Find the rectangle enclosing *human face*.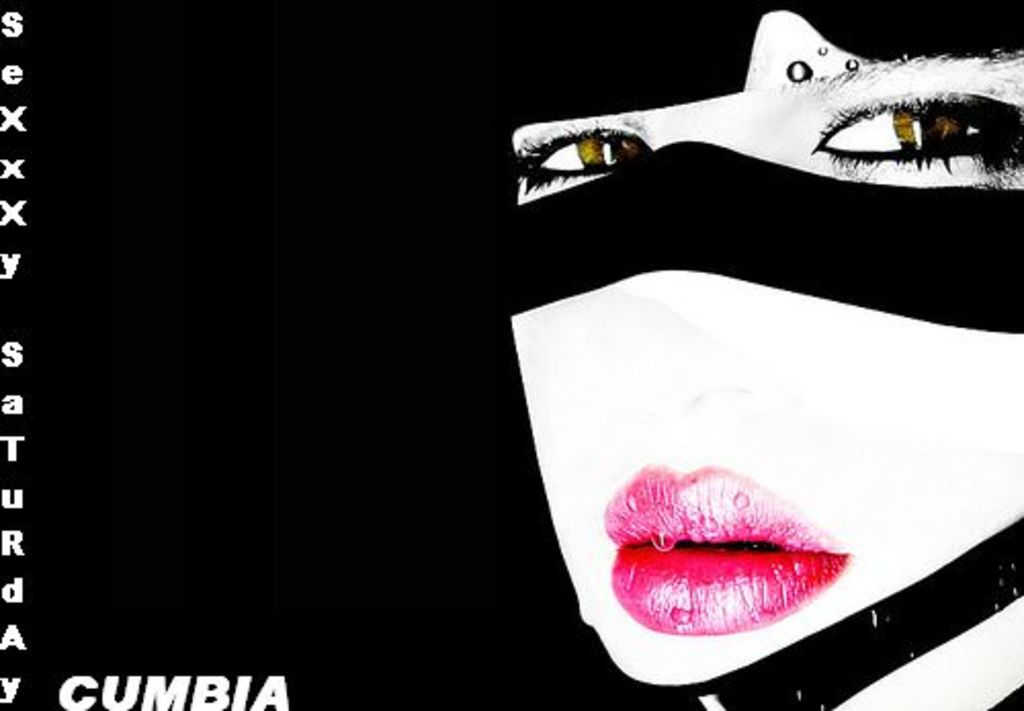
box(510, 10, 1022, 682).
